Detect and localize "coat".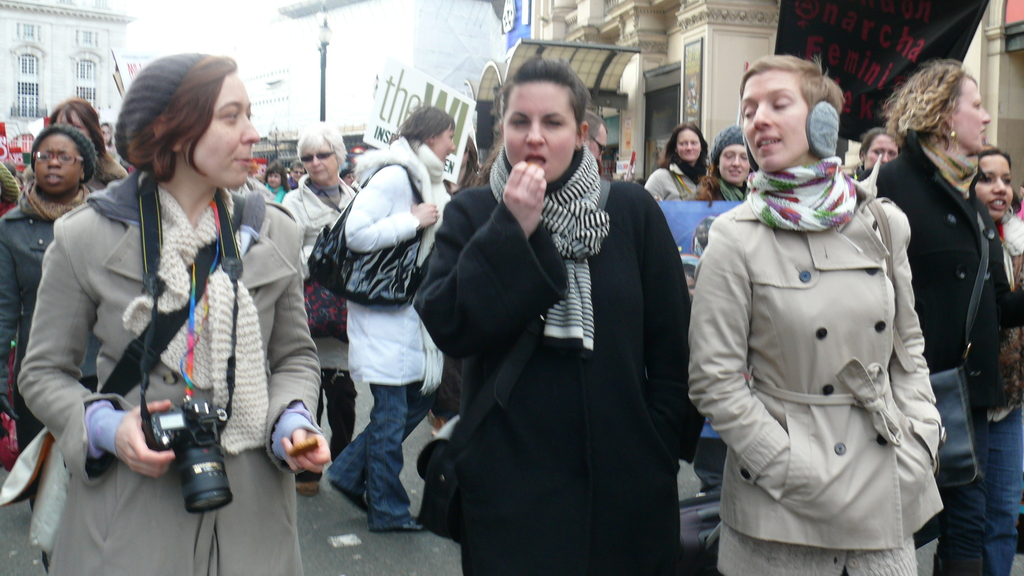
Localized at pyautogui.locateOnScreen(868, 136, 998, 376).
